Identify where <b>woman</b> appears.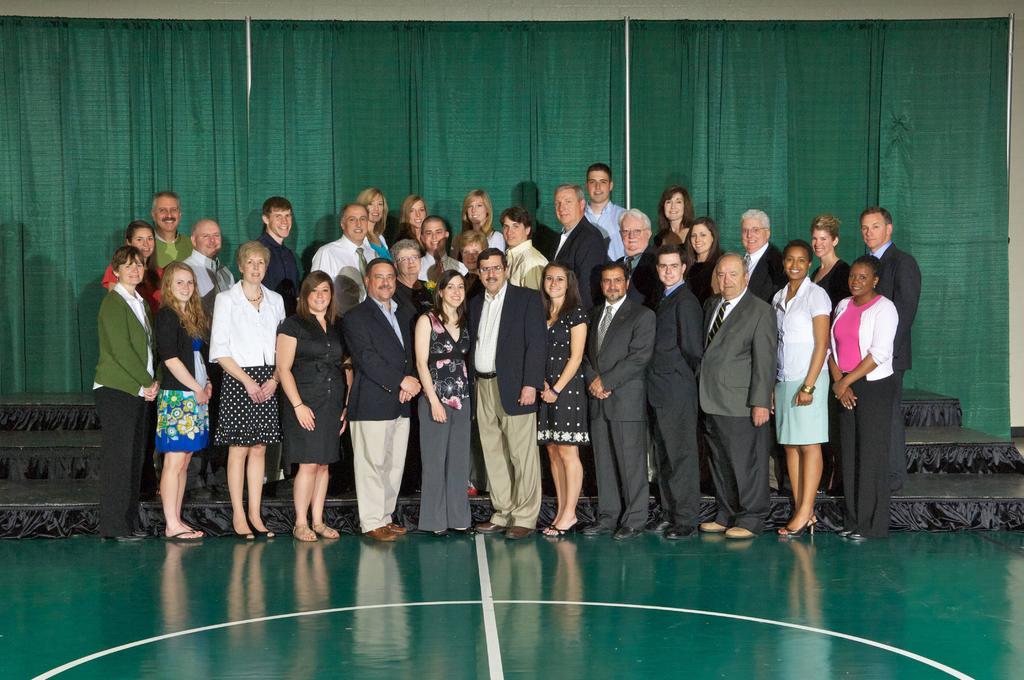
Appears at x1=532, y1=261, x2=597, y2=540.
